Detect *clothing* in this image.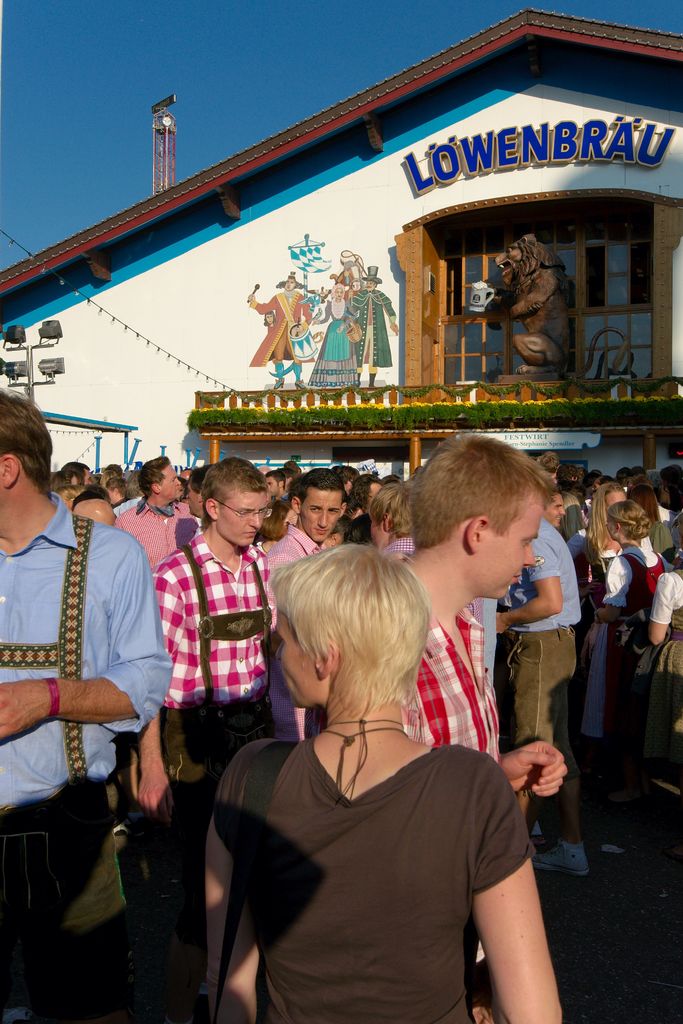
Detection: [left=604, top=546, right=671, bottom=609].
